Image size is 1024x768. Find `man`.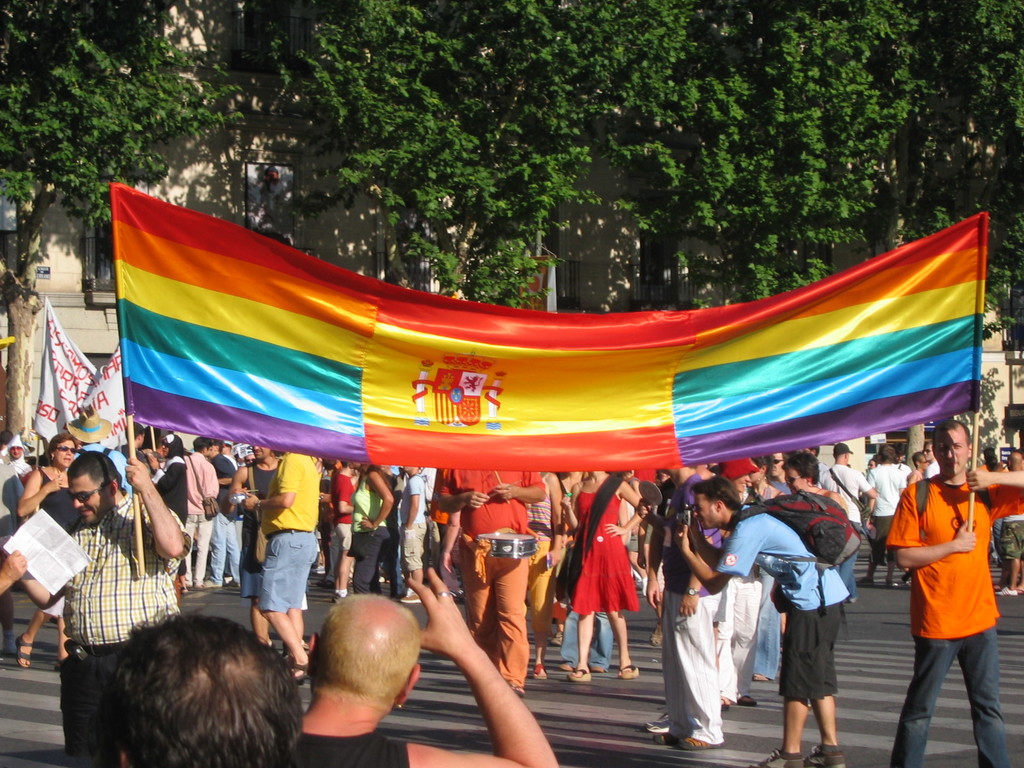
(884, 424, 1012, 757).
